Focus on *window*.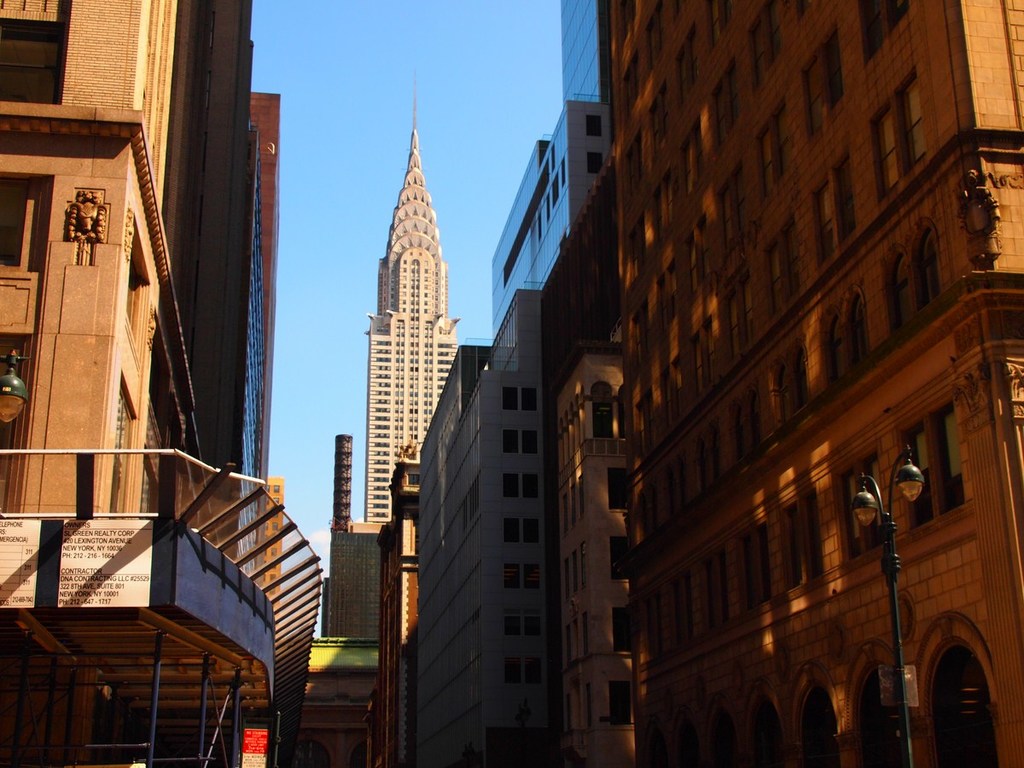
Focused at bbox=(826, 320, 847, 386).
